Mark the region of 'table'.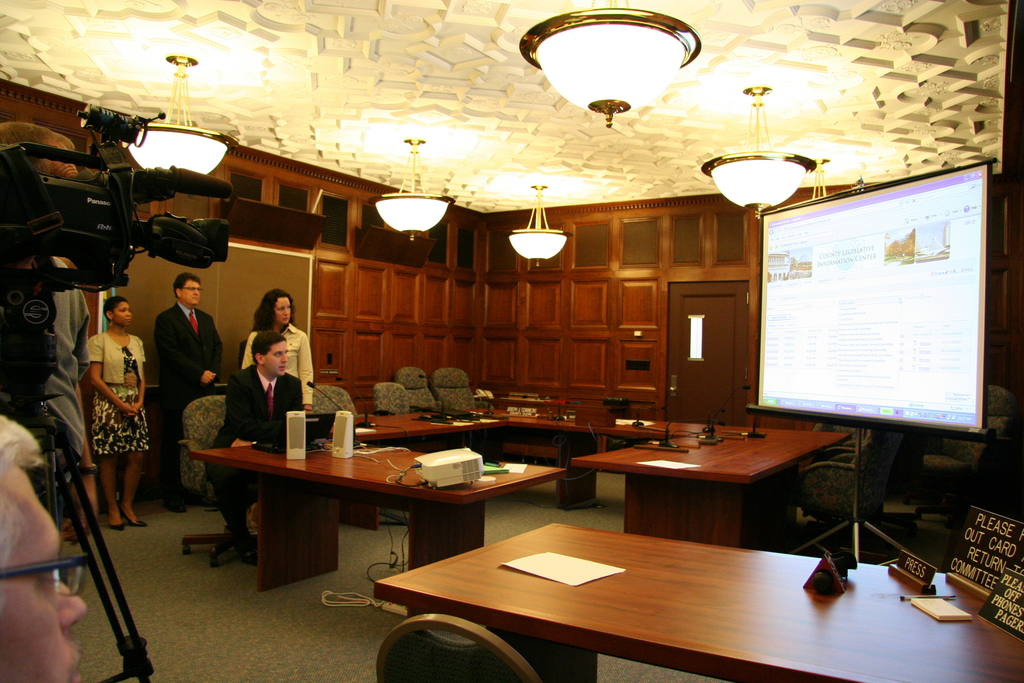
Region: 183,432,560,607.
